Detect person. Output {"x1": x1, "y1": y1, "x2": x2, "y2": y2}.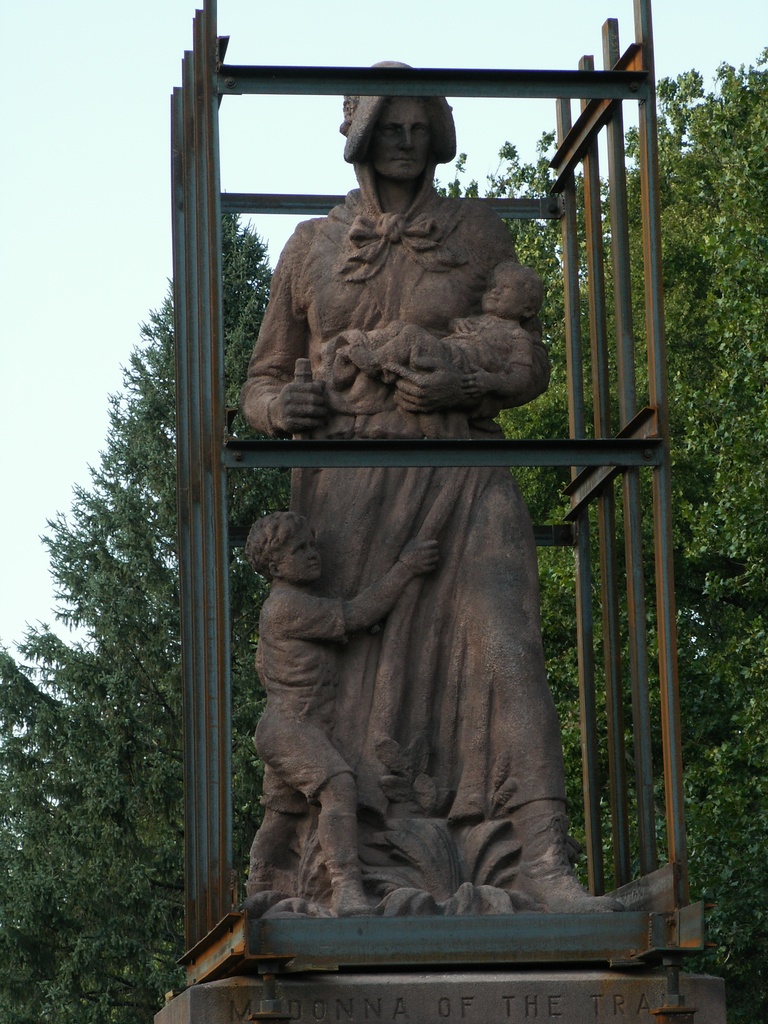
{"x1": 236, "y1": 503, "x2": 442, "y2": 920}.
